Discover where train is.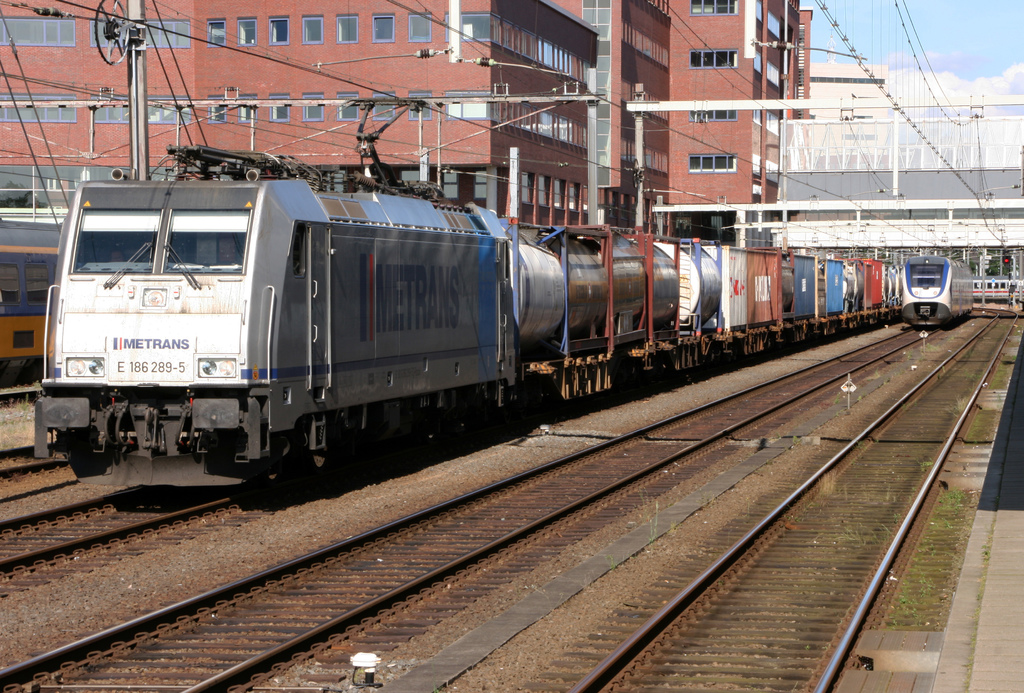
Discovered at {"x1": 30, "y1": 91, "x2": 899, "y2": 498}.
